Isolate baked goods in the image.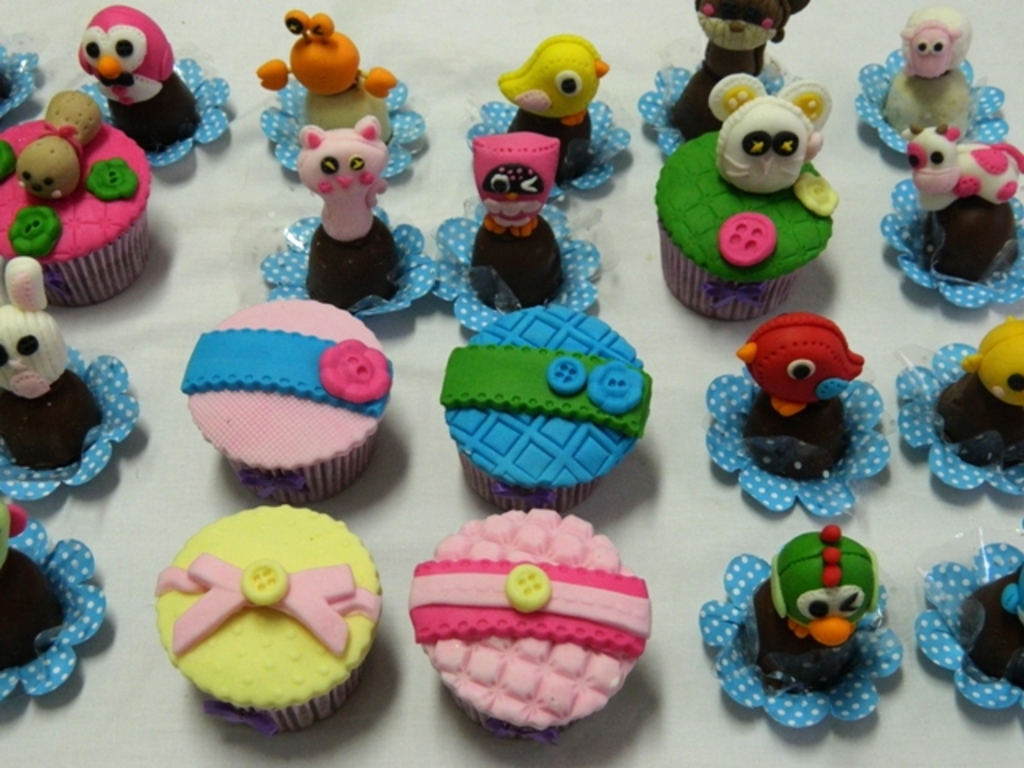
Isolated region: {"x1": 664, "y1": 0, "x2": 811, "y2": 142}.
